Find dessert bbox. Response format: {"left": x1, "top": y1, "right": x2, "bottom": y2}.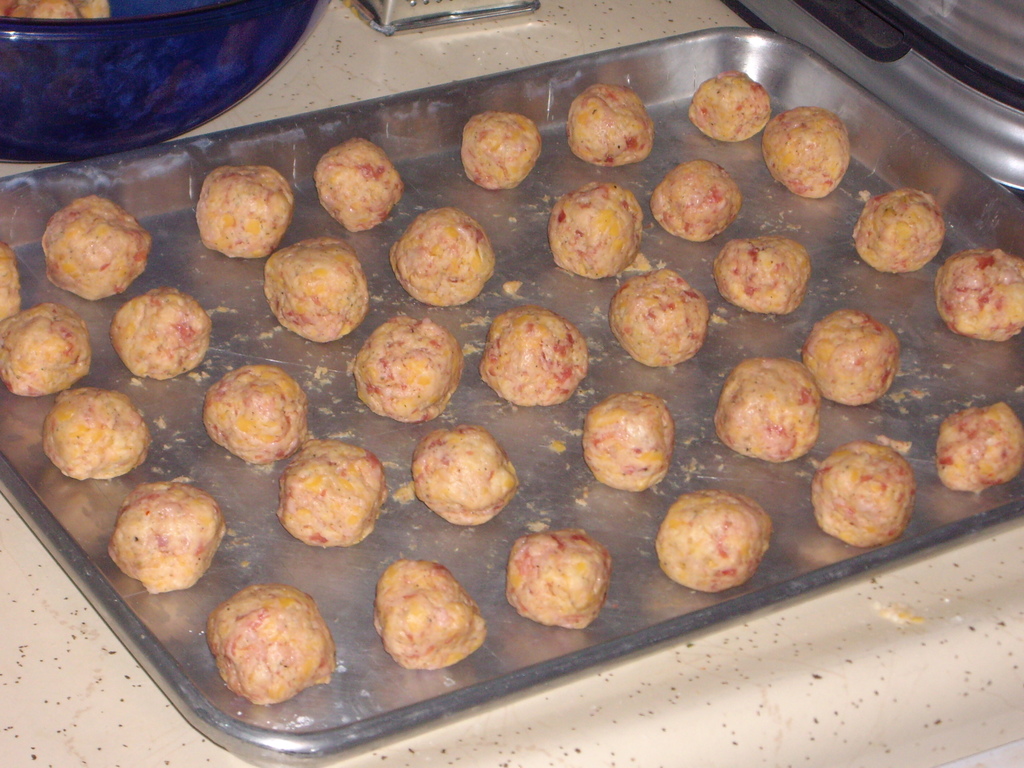
{"left": 652, "top": 158, "right": 742, "bottom": 240}.
